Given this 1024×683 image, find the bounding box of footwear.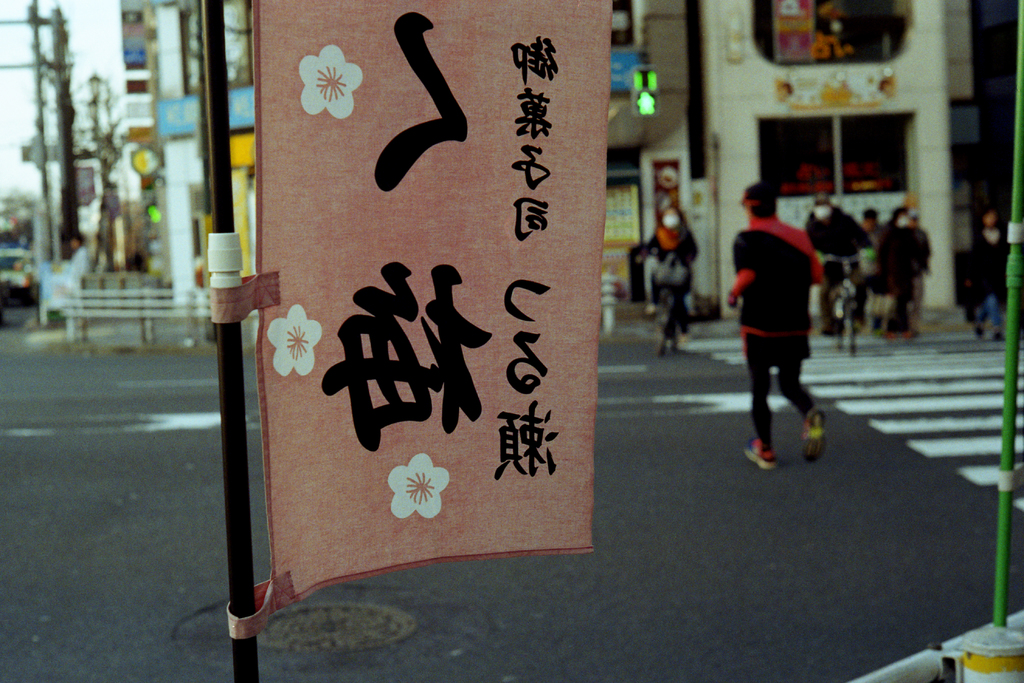
<region>887, 332, 898, 341</region>.
